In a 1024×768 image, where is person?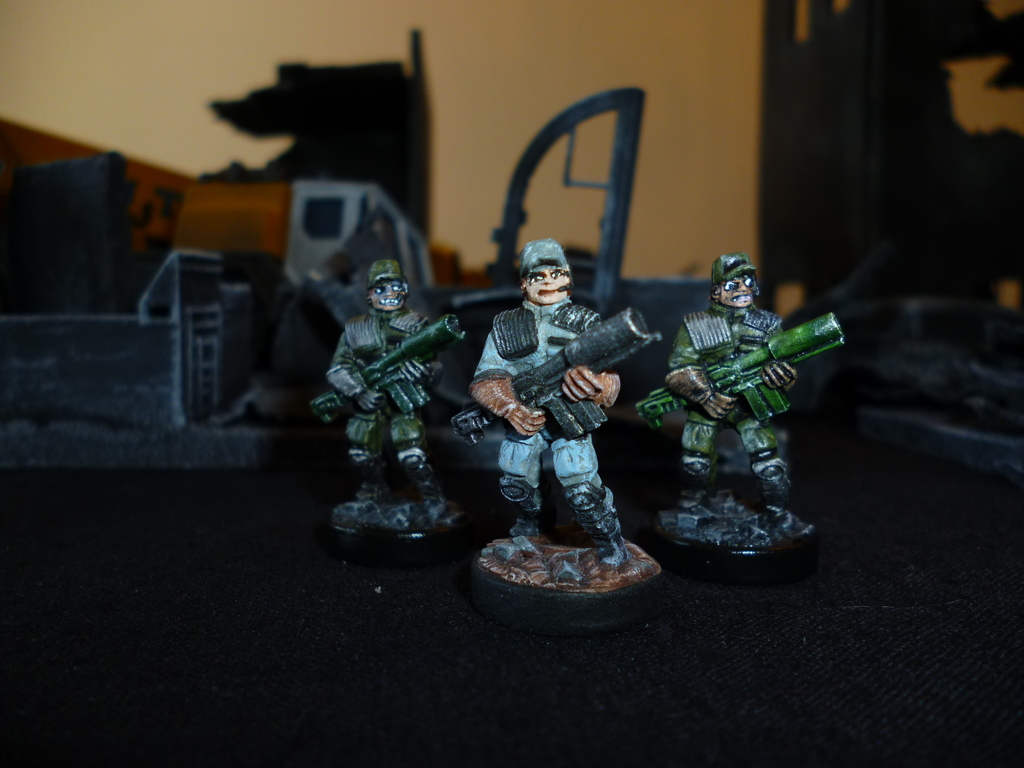
[314, 254, 463, 528].
